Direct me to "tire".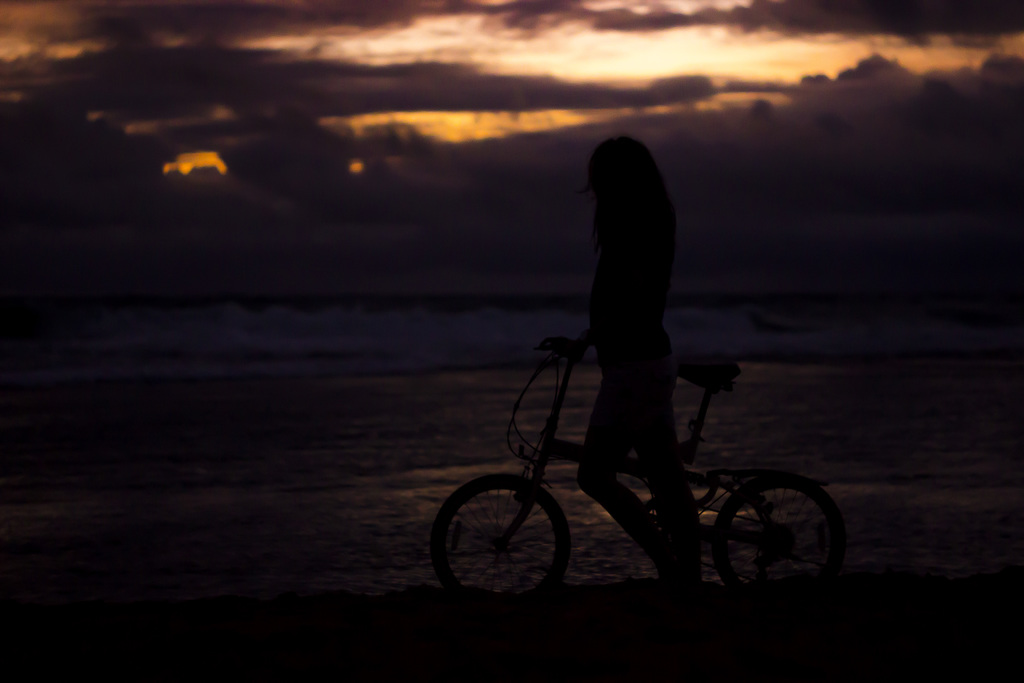
Direction: locate(431, 475, 572, 588).
